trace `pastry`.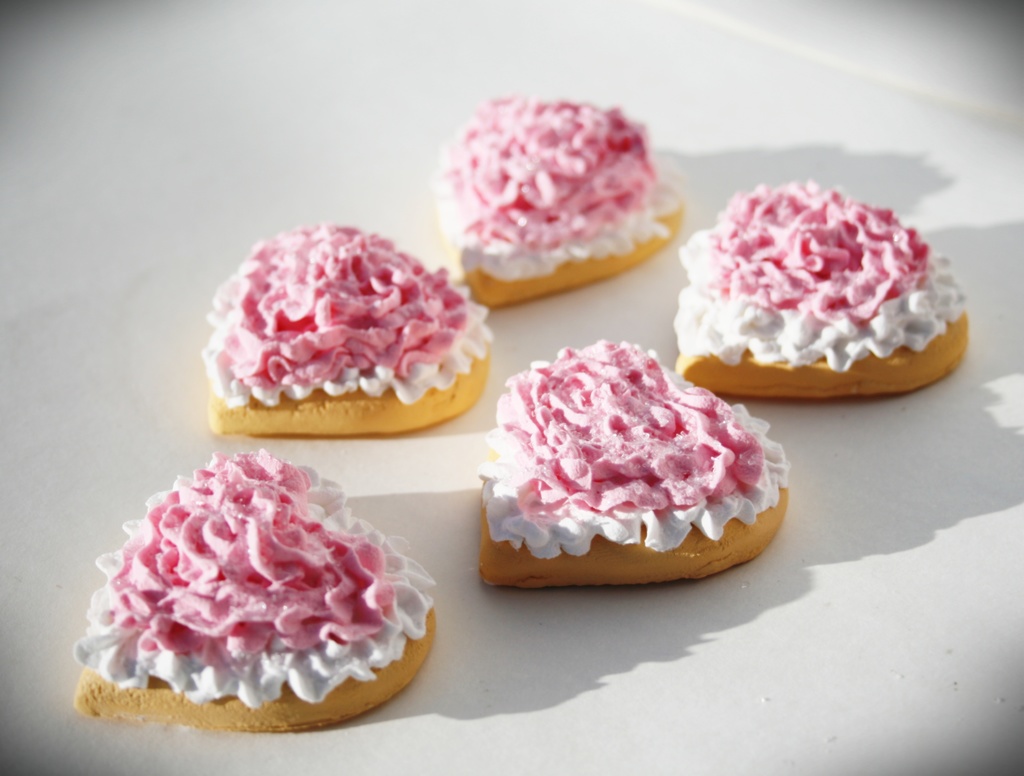
Traced to (x1=484, y1=339, x2=796, y2=586).
